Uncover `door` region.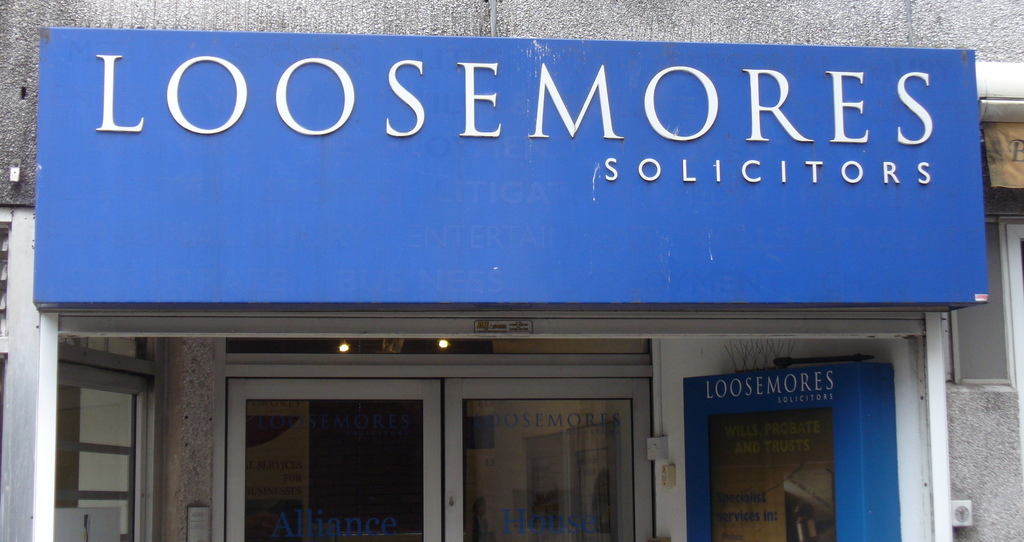
Uncovered: [447,351,667,541].
